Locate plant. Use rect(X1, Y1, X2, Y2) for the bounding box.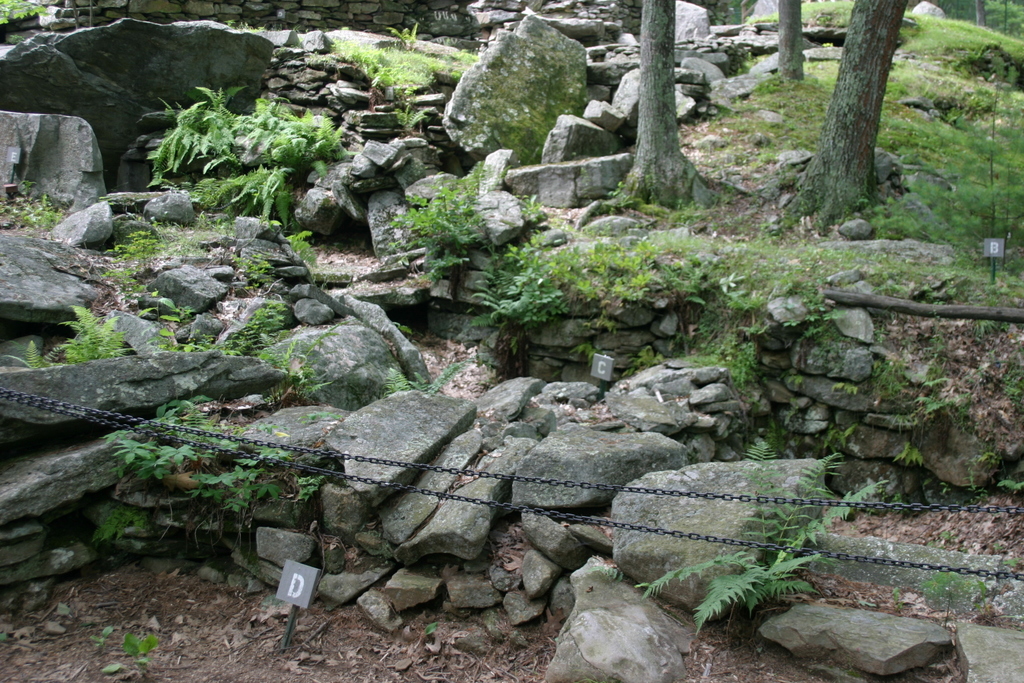
rect(995, 473, 1023, 499).
